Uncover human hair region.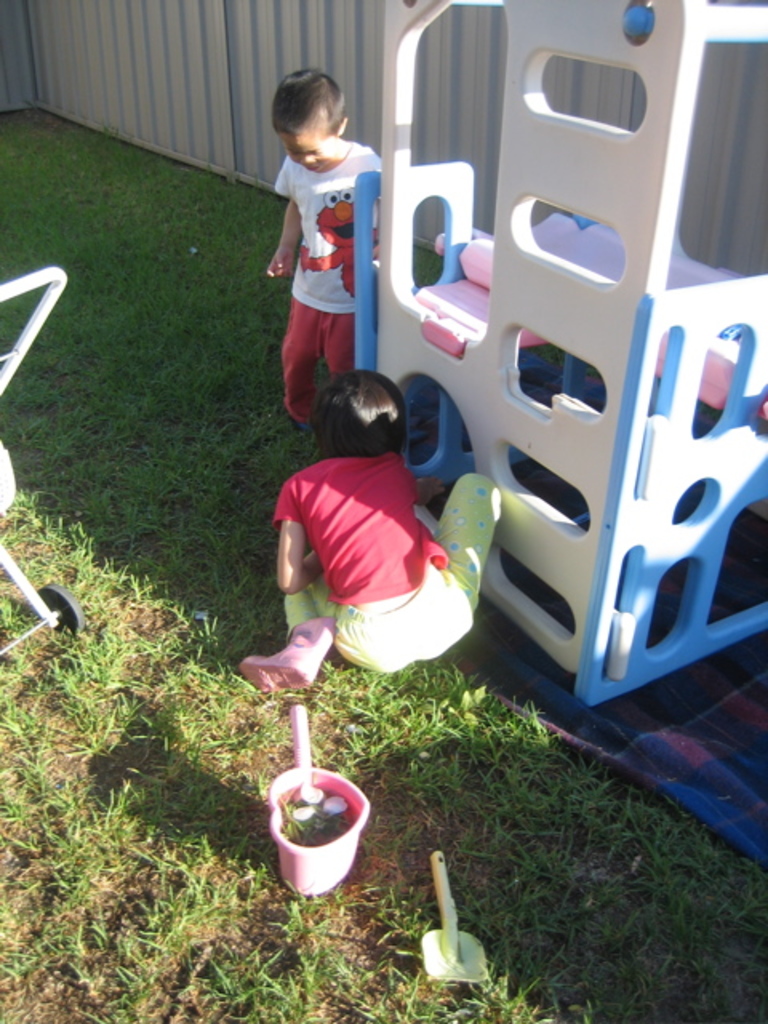
Uncovered: [302,360,405,456].
